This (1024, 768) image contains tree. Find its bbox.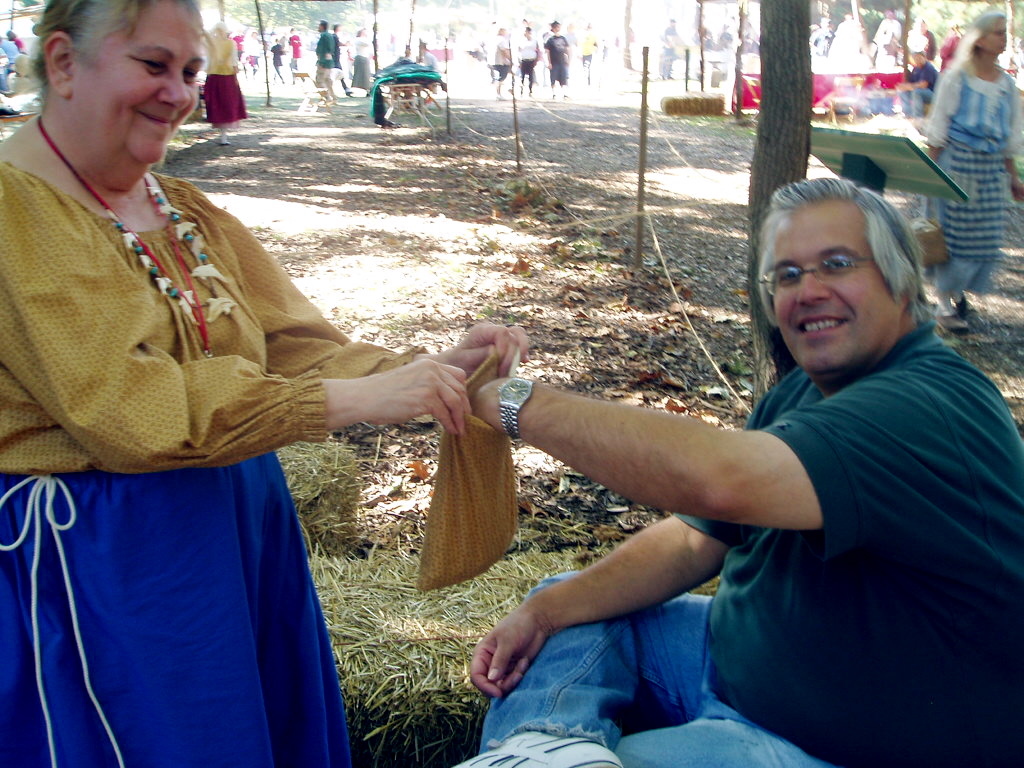
region(748, 0, 812, 408).
